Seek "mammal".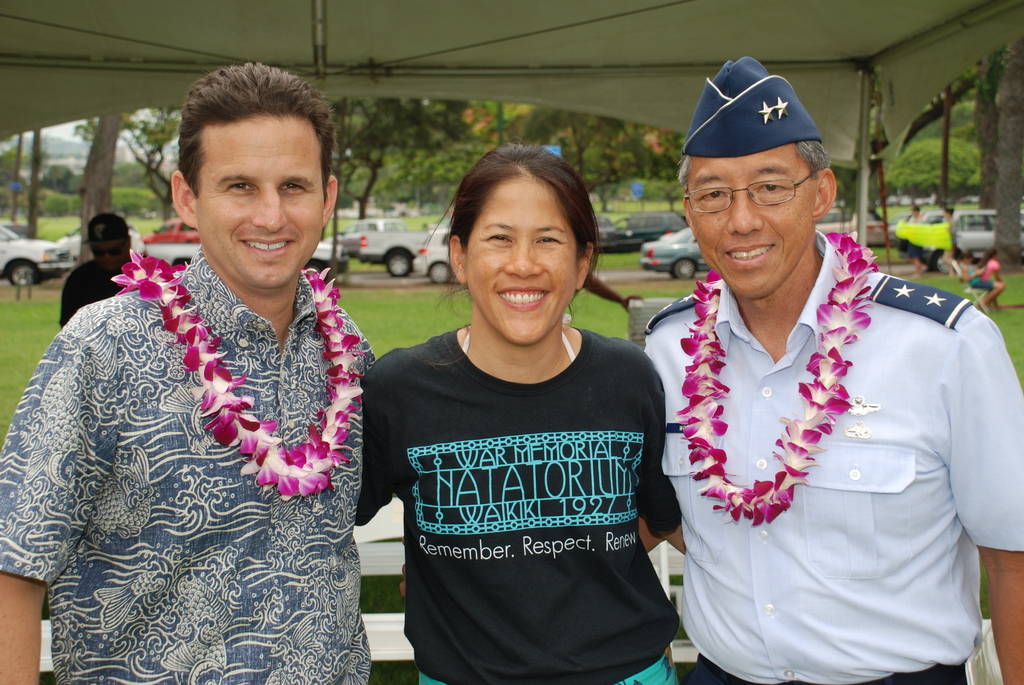
[x1=58, y1=211, x2=143, y2=332].
